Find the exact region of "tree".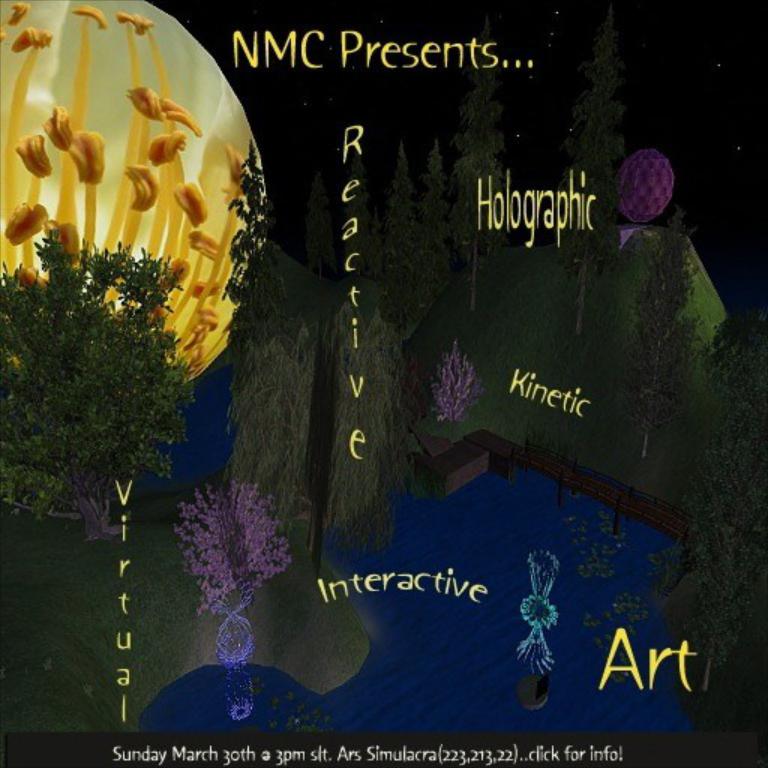
Exact region: box=[304, 301, 443, 561].
